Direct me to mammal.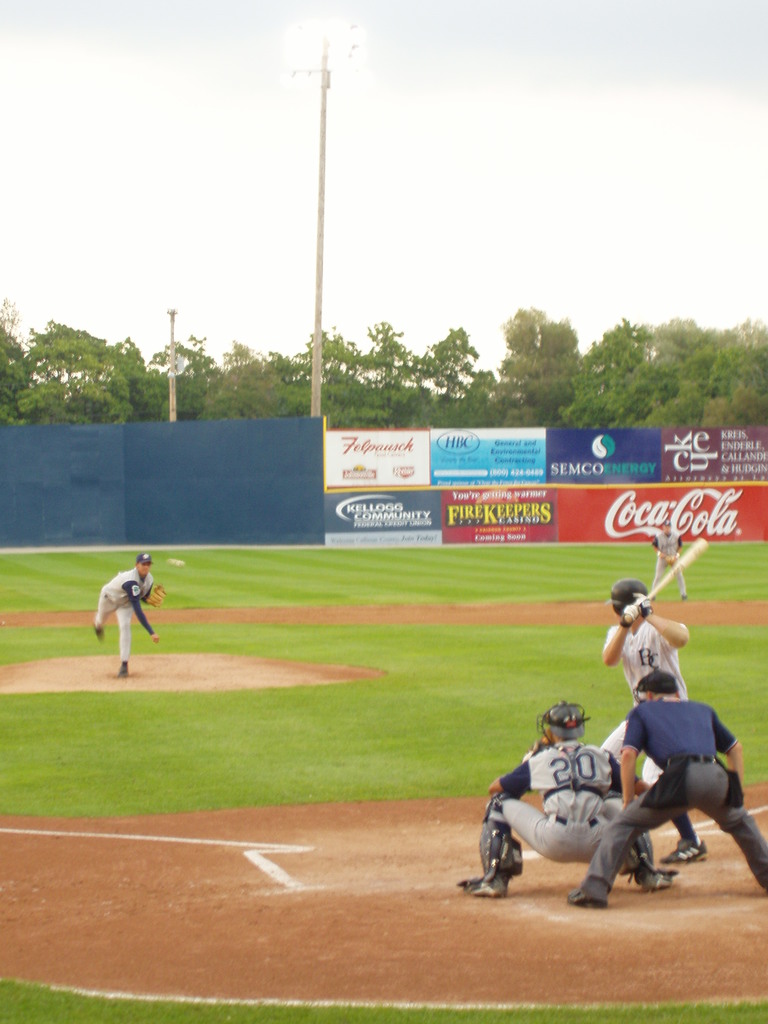
Direction: select_region(97, 548, 171, 680).
